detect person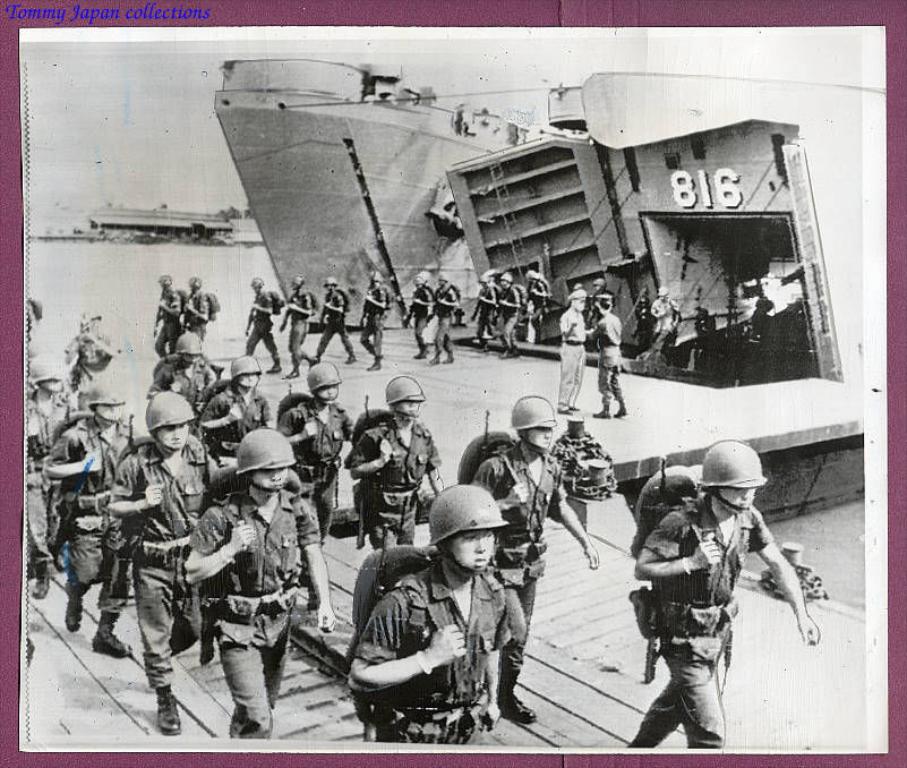
(x1=504, y1=271, x2=519, y2=356)
